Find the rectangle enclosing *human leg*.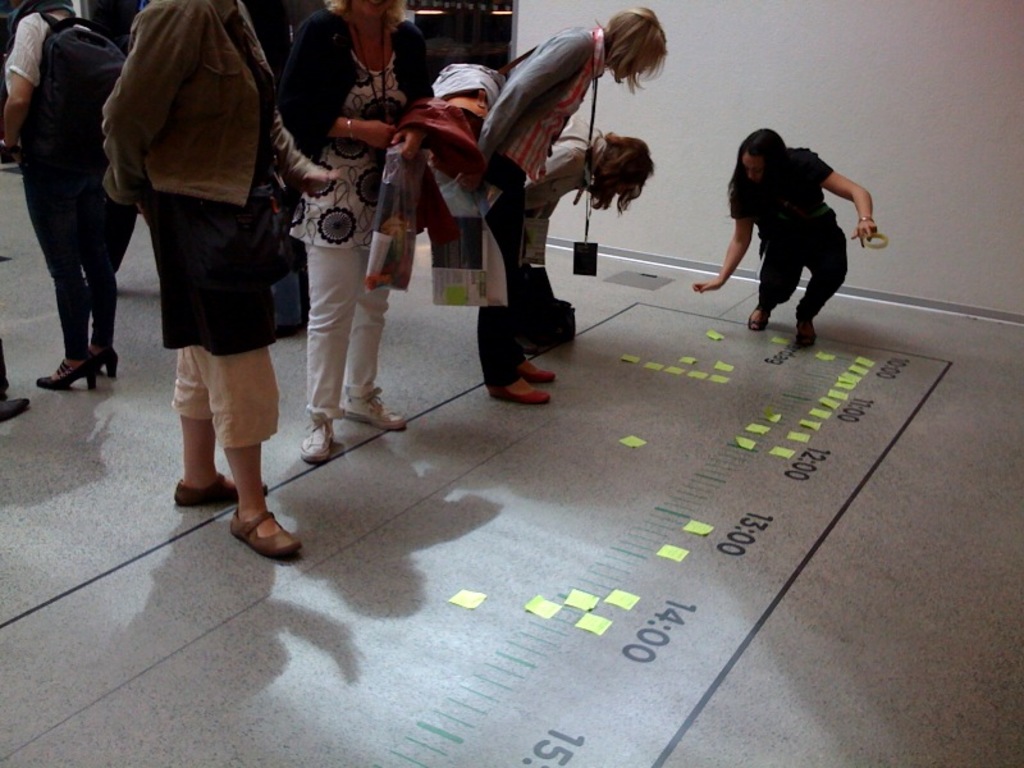
(756,248,806,328).
